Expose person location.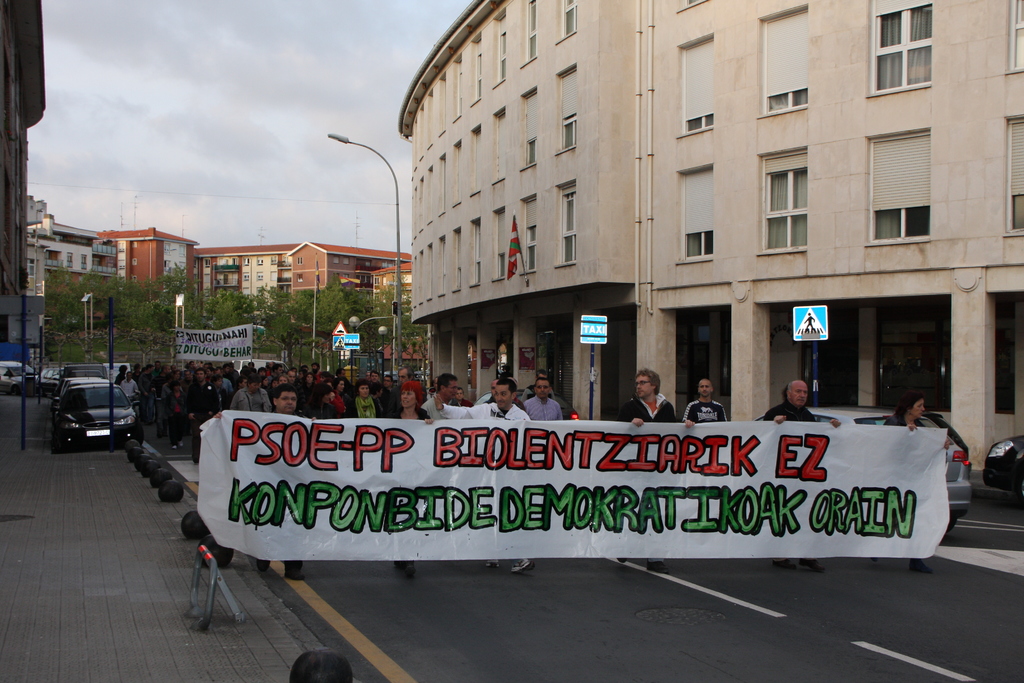
Exposed at {"left": 767, "top": 377, "right": 851, "bottom": 570}.
